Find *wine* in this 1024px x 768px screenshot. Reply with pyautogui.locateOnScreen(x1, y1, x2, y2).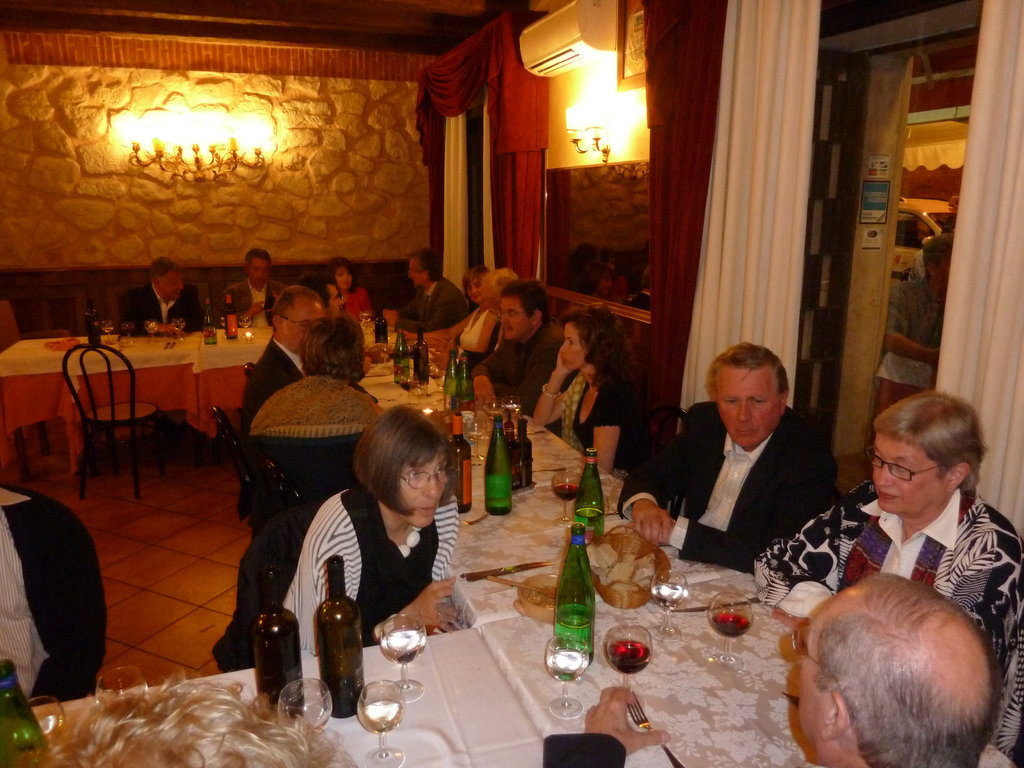
pyautogui.locateOnScreen(103, 326, 111, 332).
